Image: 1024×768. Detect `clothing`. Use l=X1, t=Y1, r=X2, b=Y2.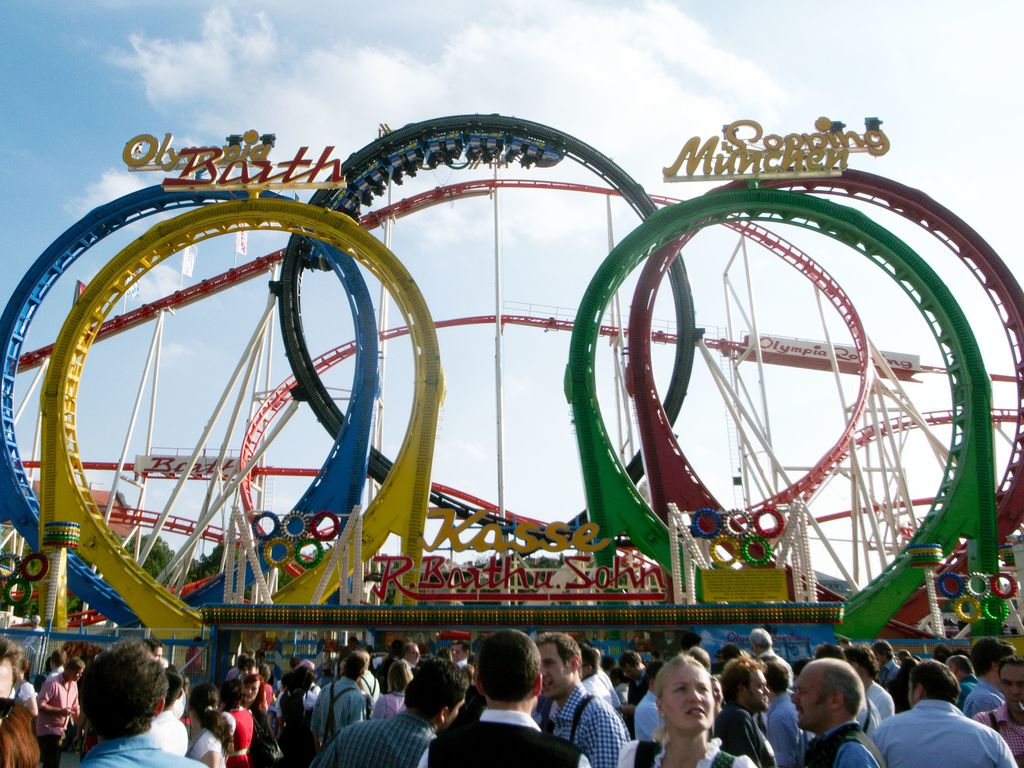
l=228, t=706, r=253, b=764.
